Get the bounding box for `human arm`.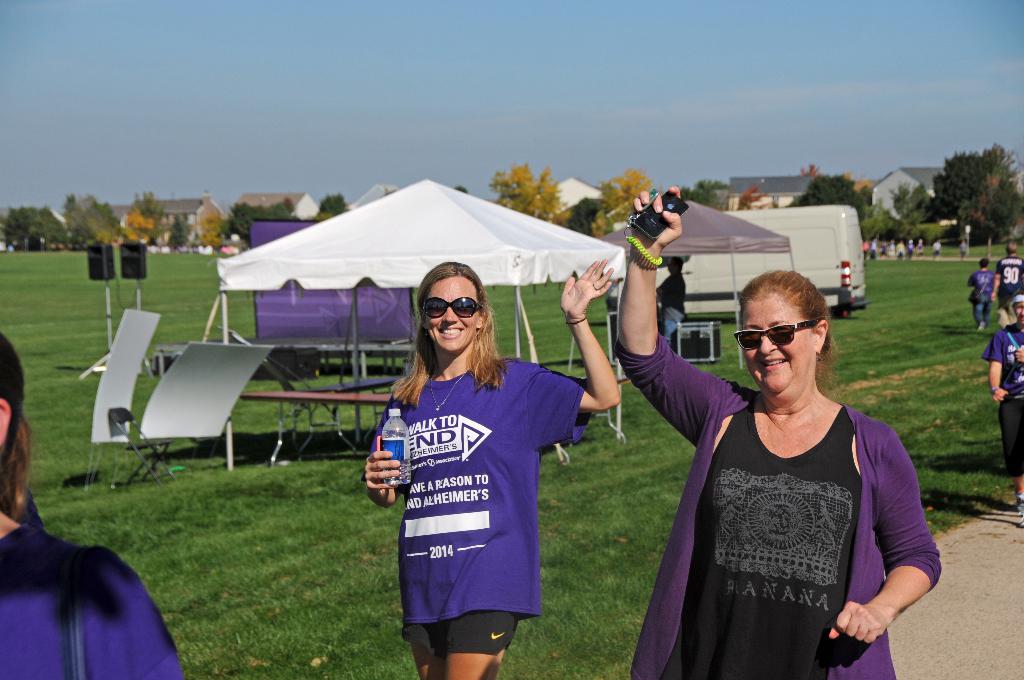
604/238/712/439.
